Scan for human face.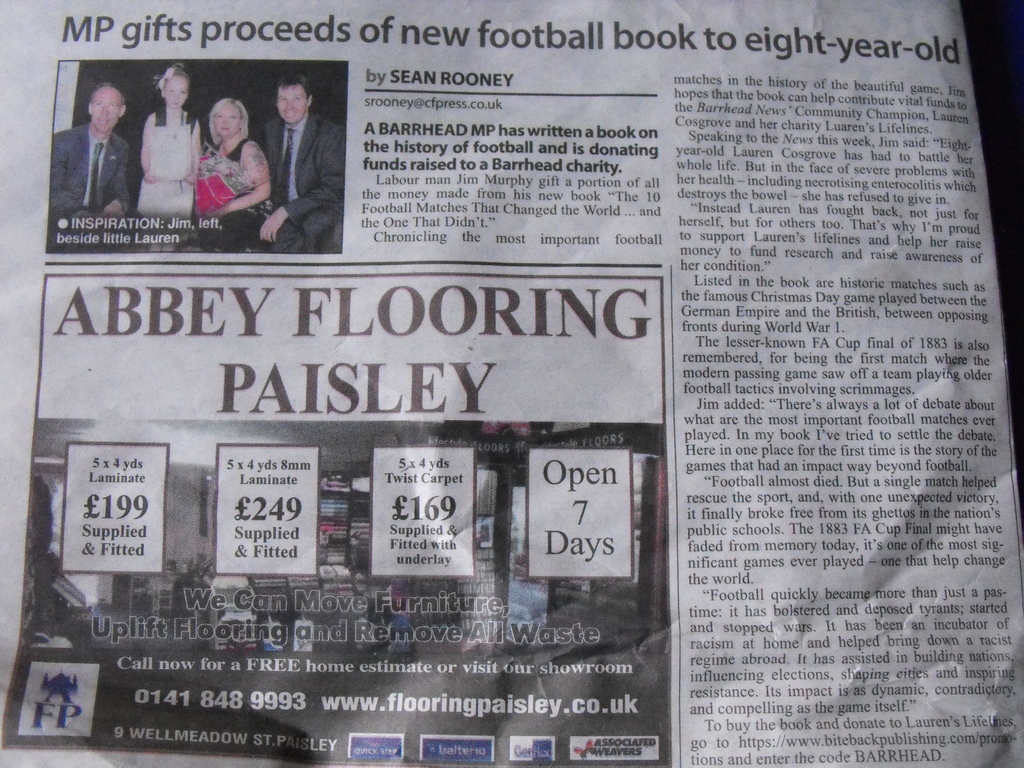
Scan result: bbox(276, 87, 309, 123).
